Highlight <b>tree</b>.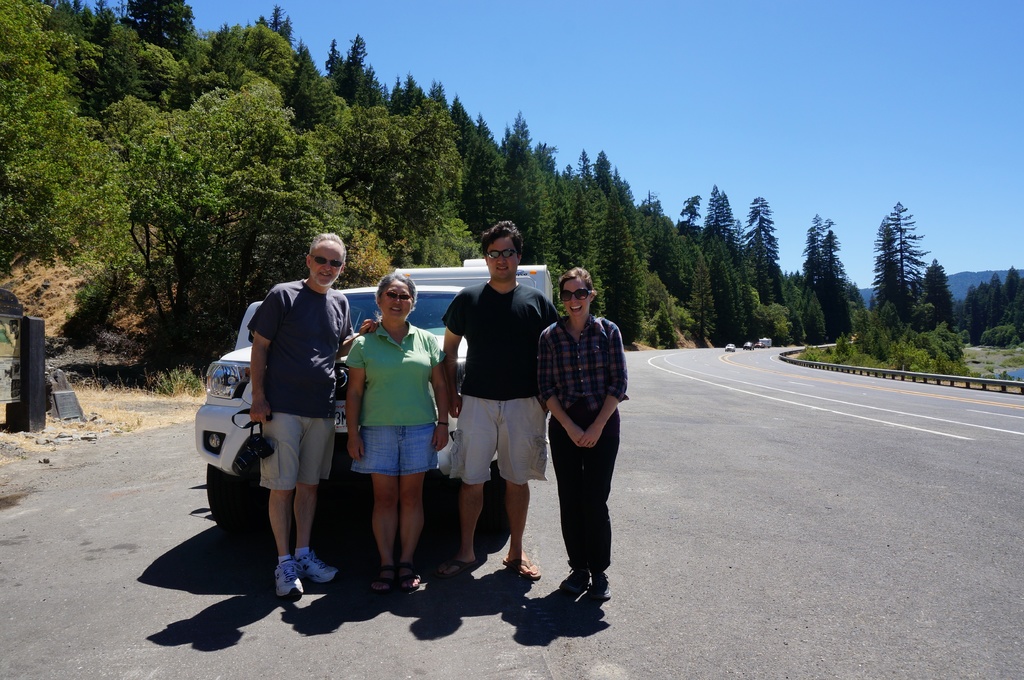
Highlighted region: (left=856, top=198, right=945, bottom=329).
